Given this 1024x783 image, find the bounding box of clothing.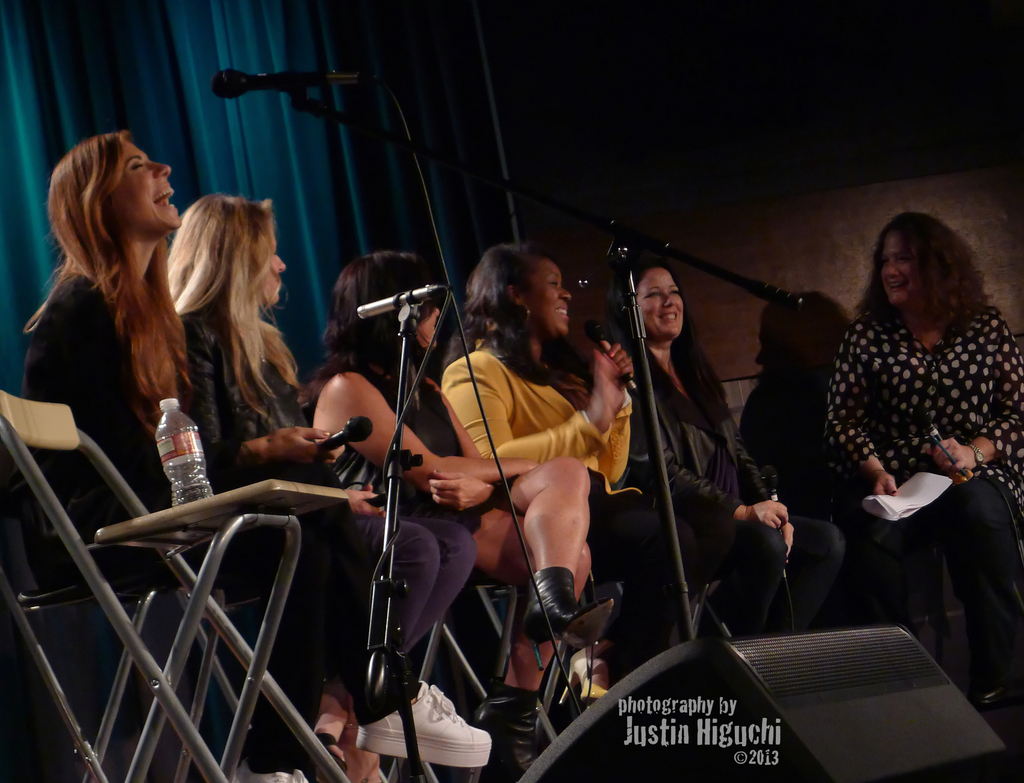
424, 348, 697, 731.
